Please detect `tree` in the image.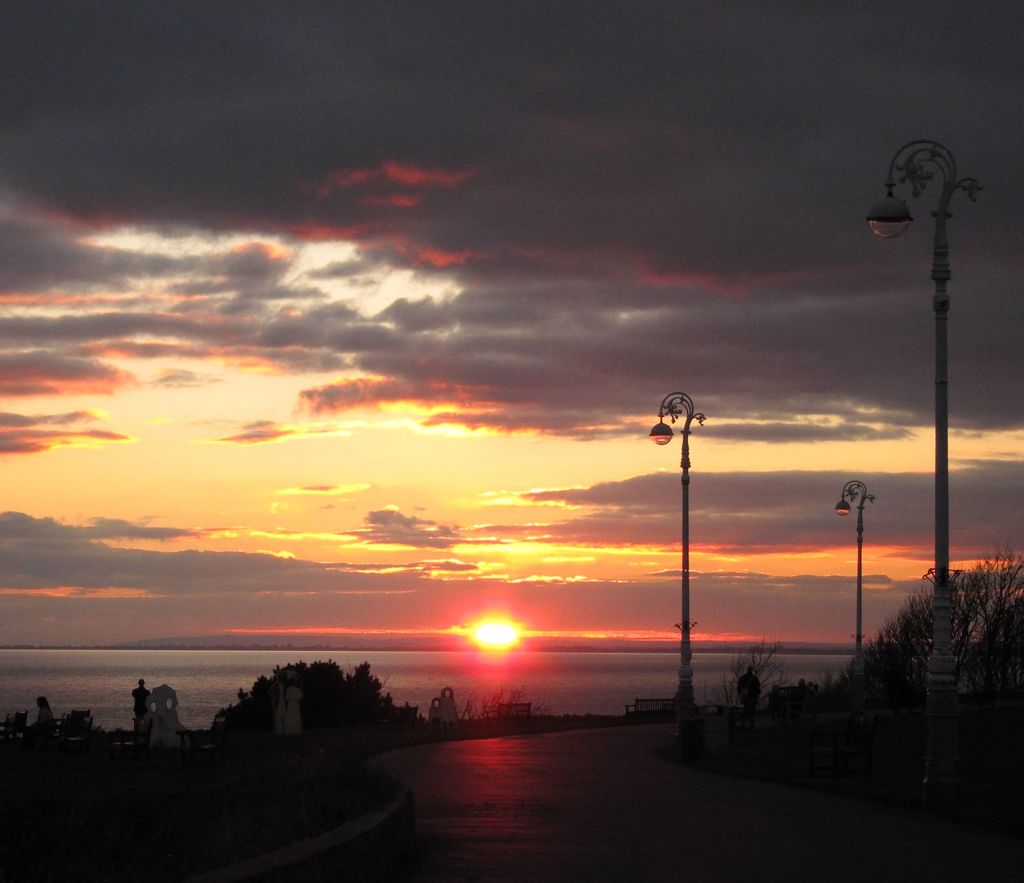
<bbox>724, 642, 781, 709</bbox>.
